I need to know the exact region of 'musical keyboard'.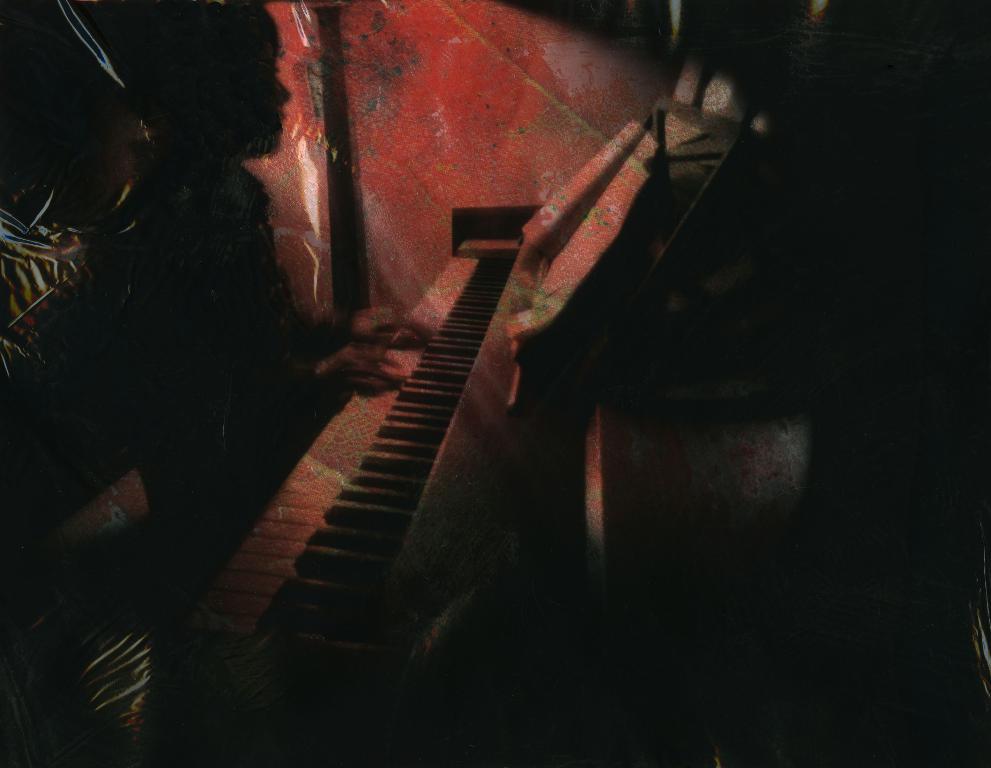
Region: 186,255,513,666.
